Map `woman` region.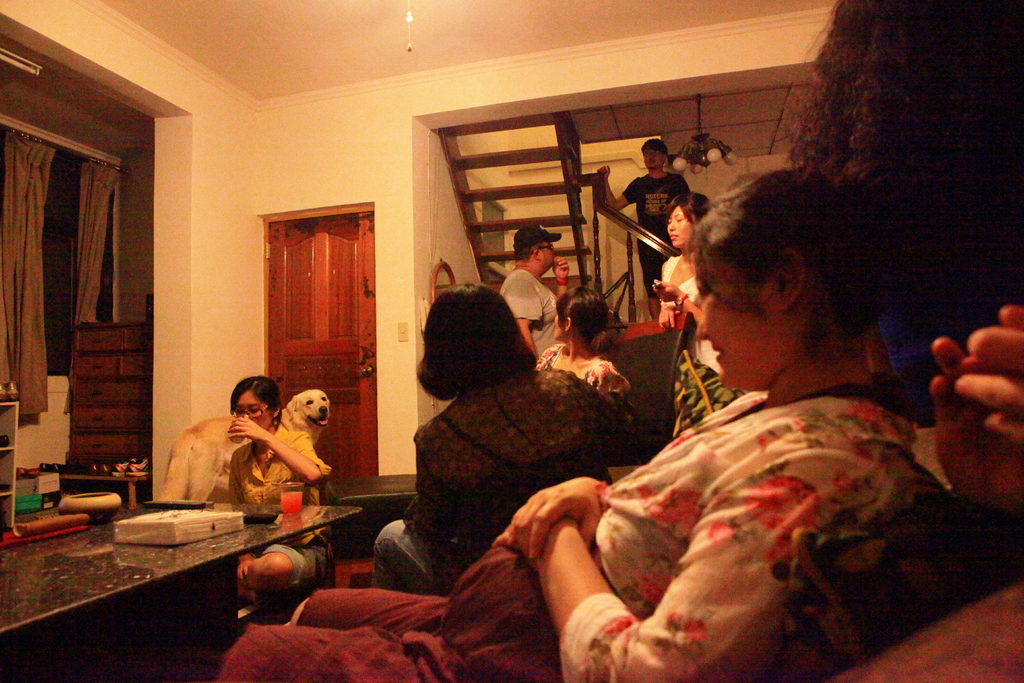
Mapped to <region>221, 156, 922, 682</region>.
